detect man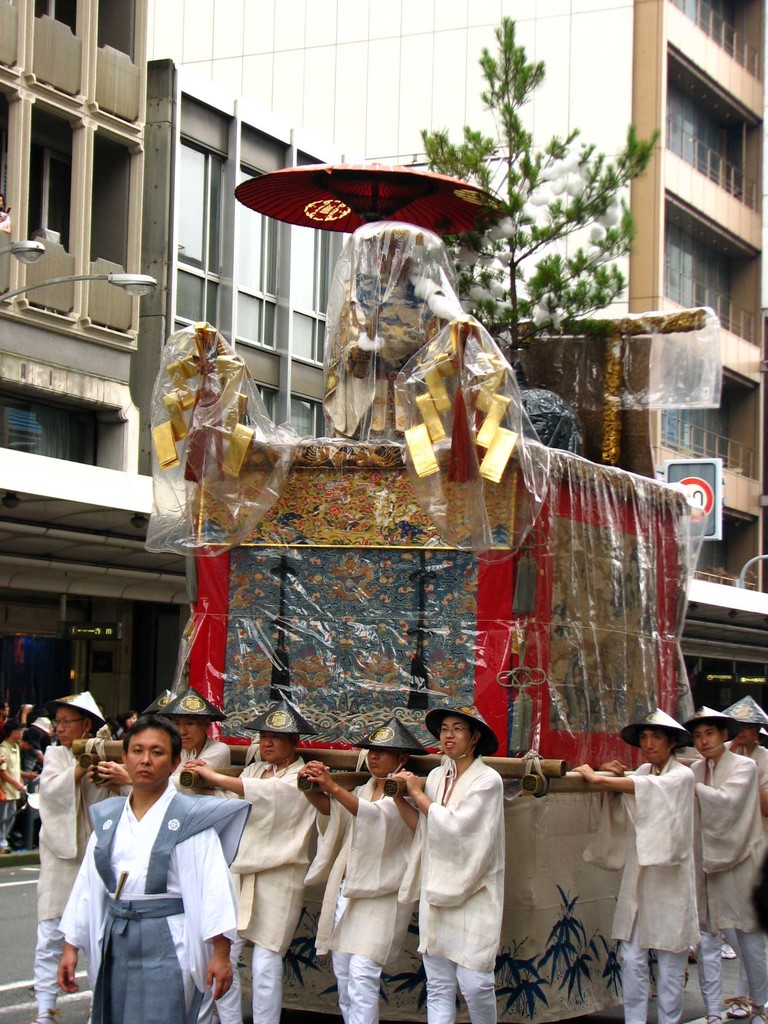
(93, 687, 238, 796)
